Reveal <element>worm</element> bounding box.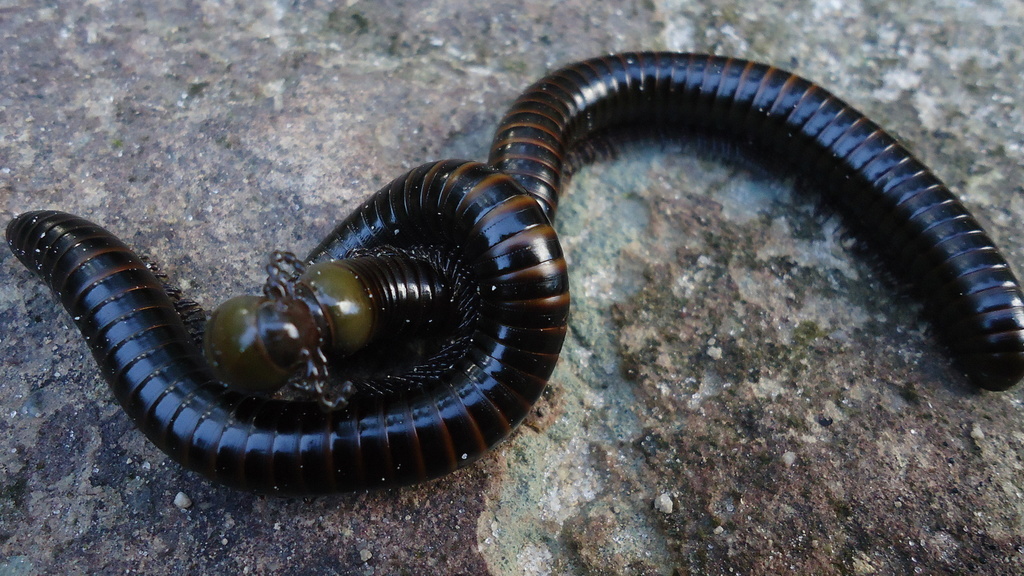
Revealed: box(0, 205, 573, 499).
